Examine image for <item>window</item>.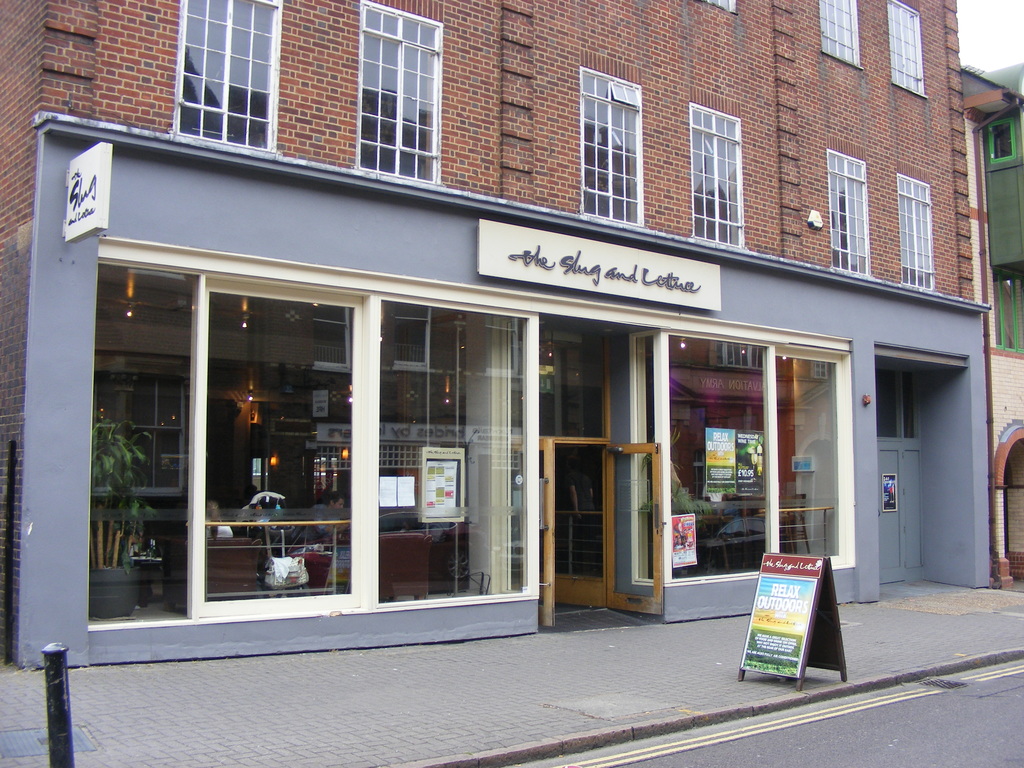
Examination result: {"x1": 346, "y1": 1, "x2": 443, "y2": 180}.
